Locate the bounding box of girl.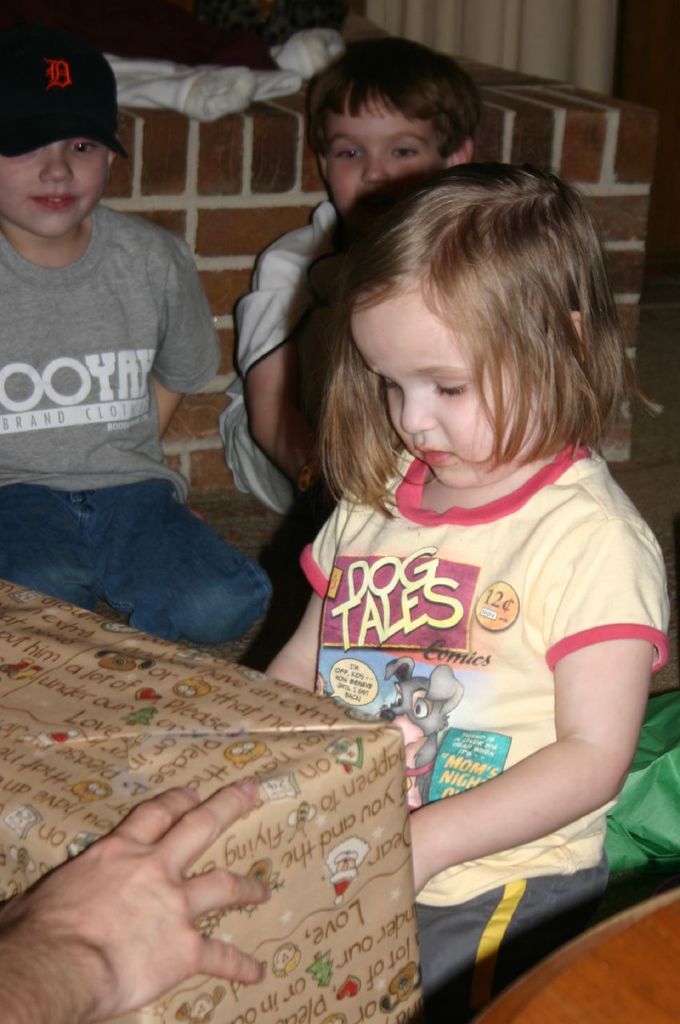
Bounding box: (left=262, top=162, right=674, bottom=1023).
